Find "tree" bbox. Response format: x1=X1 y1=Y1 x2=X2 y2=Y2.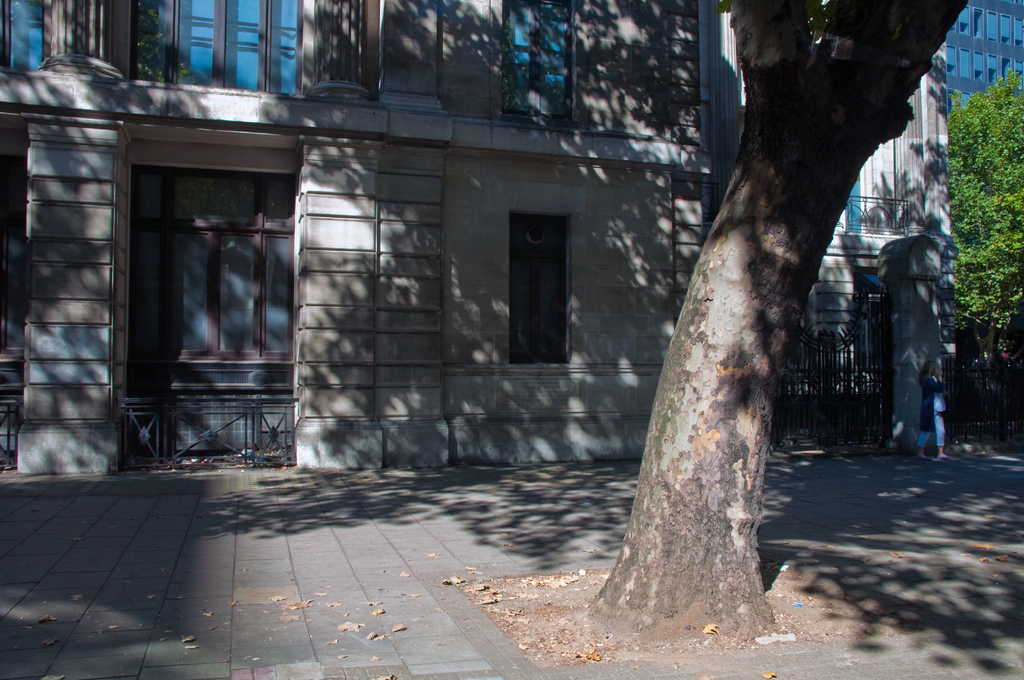
x1=947 y1=60 x2=1023 y2=445.
